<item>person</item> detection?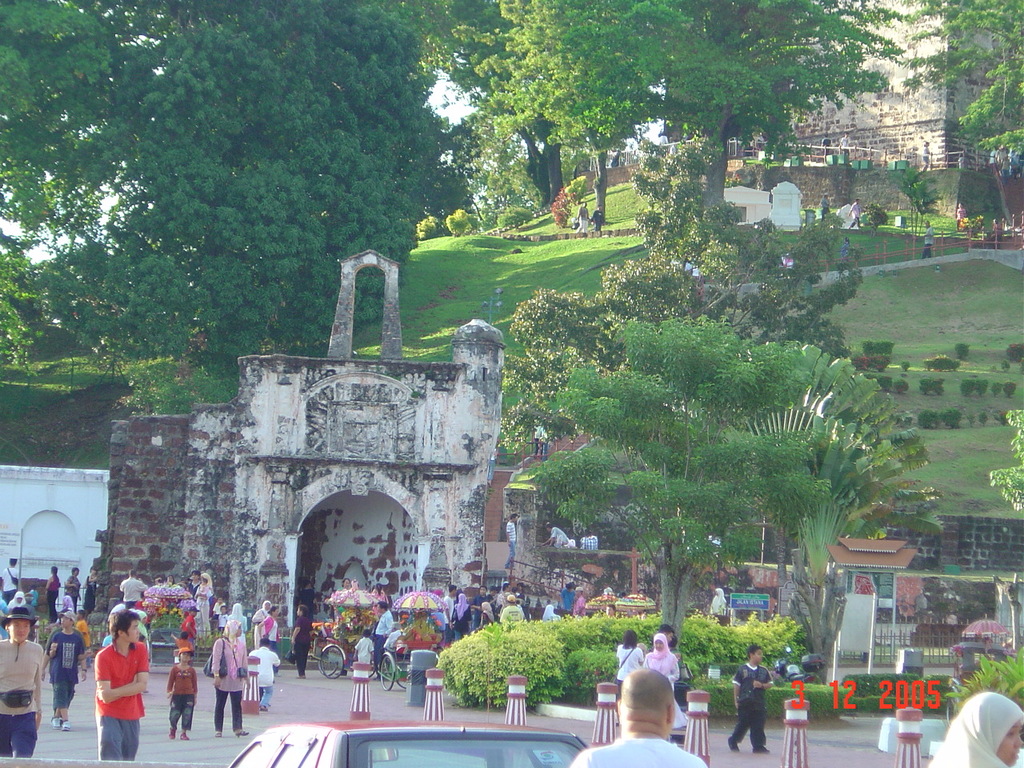
bbox=[24, 584, 38, 612]
